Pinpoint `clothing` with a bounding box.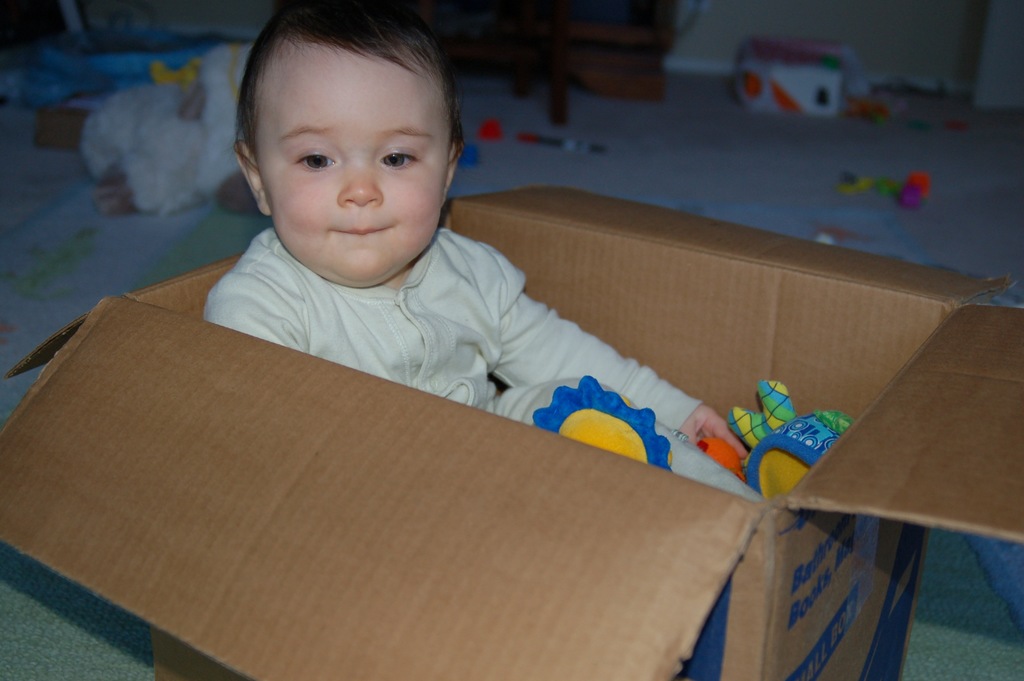
crop(188, 234, 714, 459).
